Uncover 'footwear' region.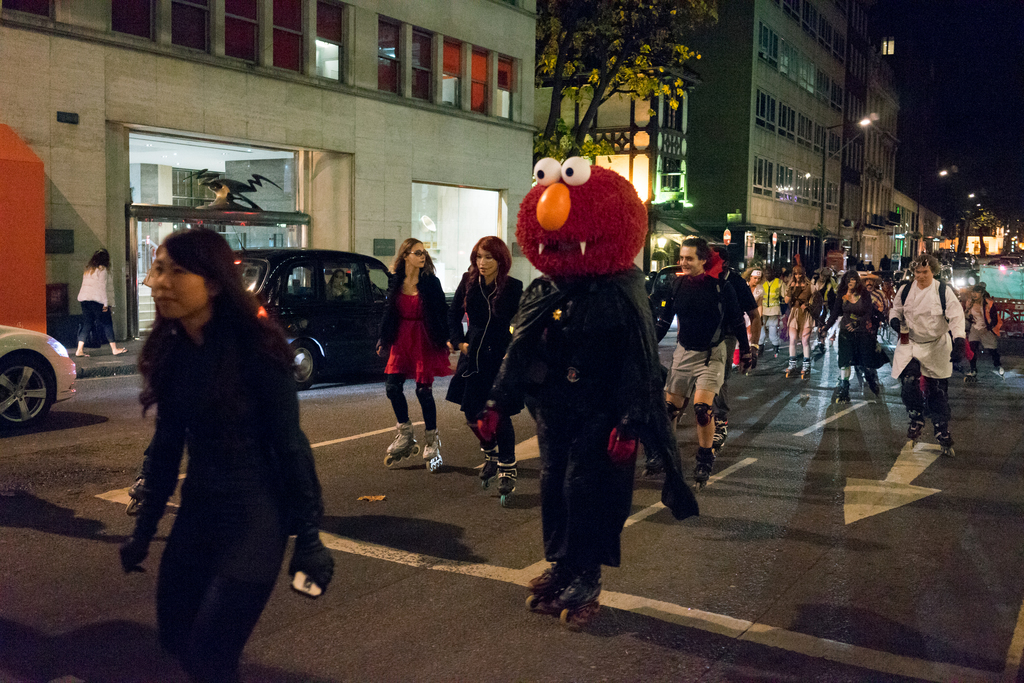
Uncovered: BBox(934, 385, 957, 465).
